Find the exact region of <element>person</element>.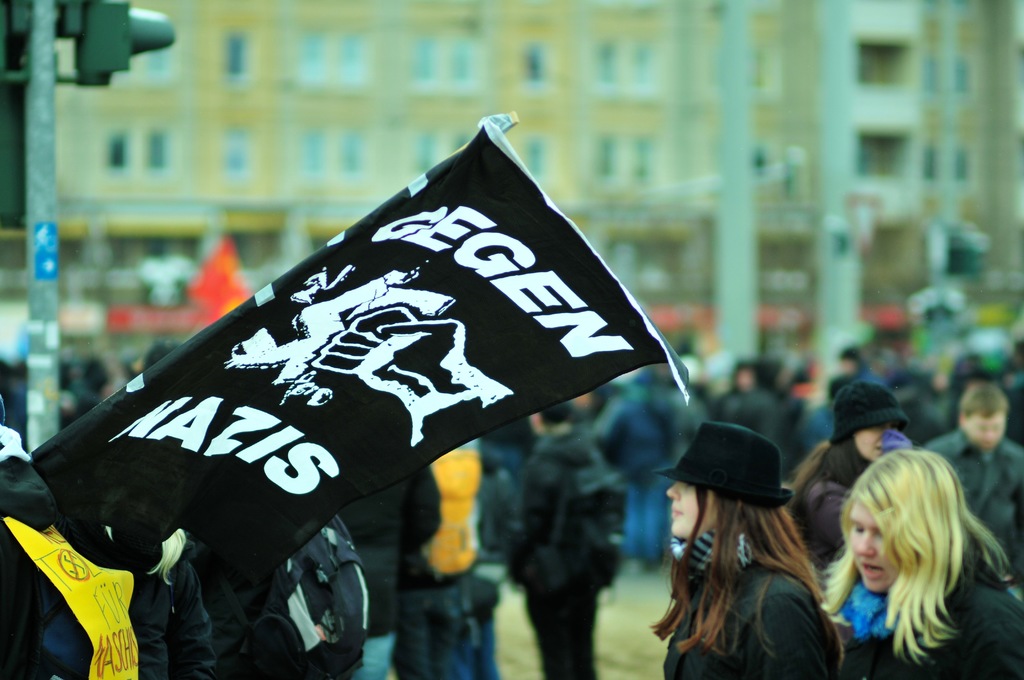
Exact region: (x1=826, y1=448, x2=1023, y2=679).
